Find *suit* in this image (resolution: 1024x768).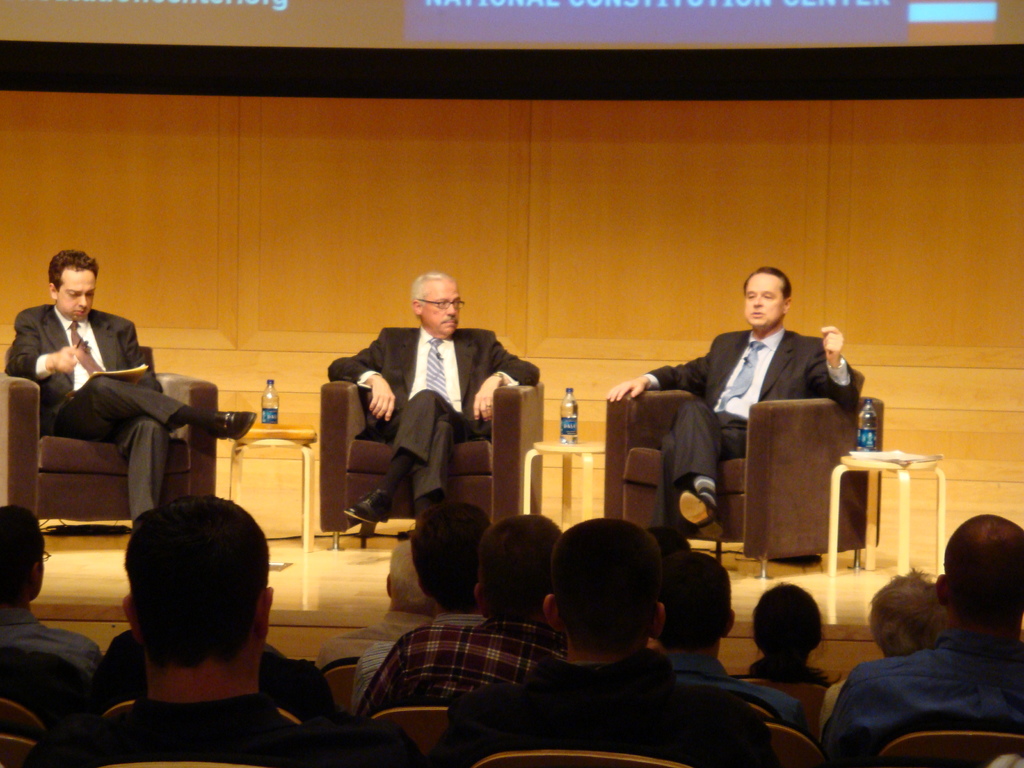
x1=0, y1=301, x2=186, y2=522.
